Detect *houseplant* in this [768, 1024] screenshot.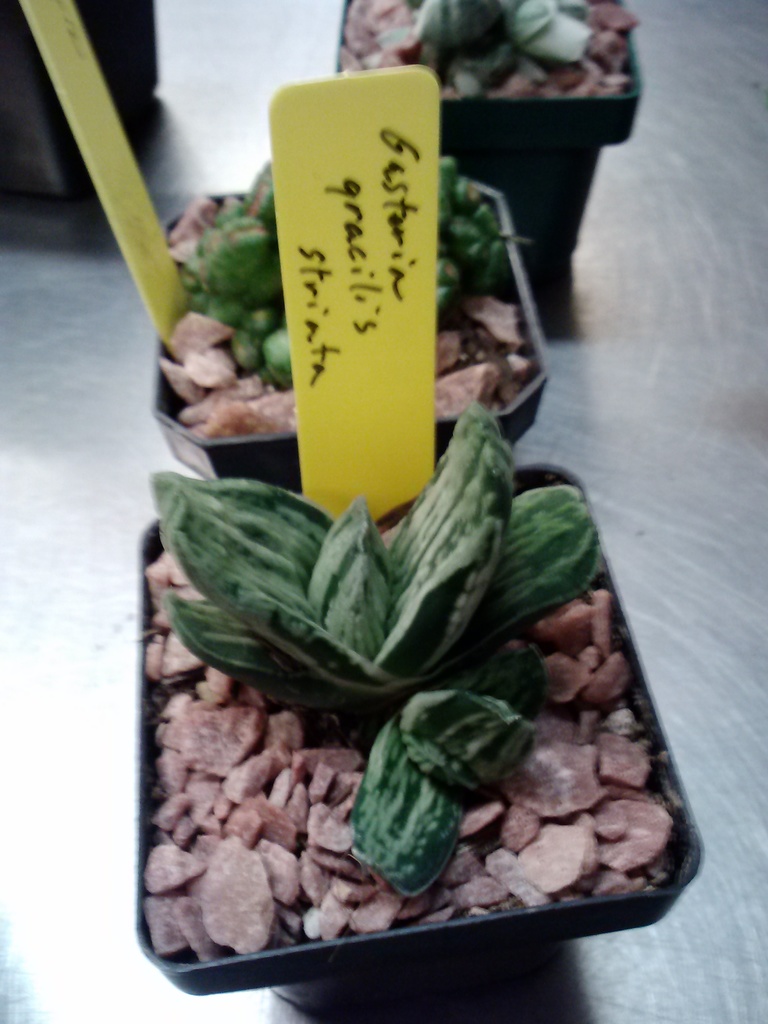
Detection: region(149, 153, 557, 499).
